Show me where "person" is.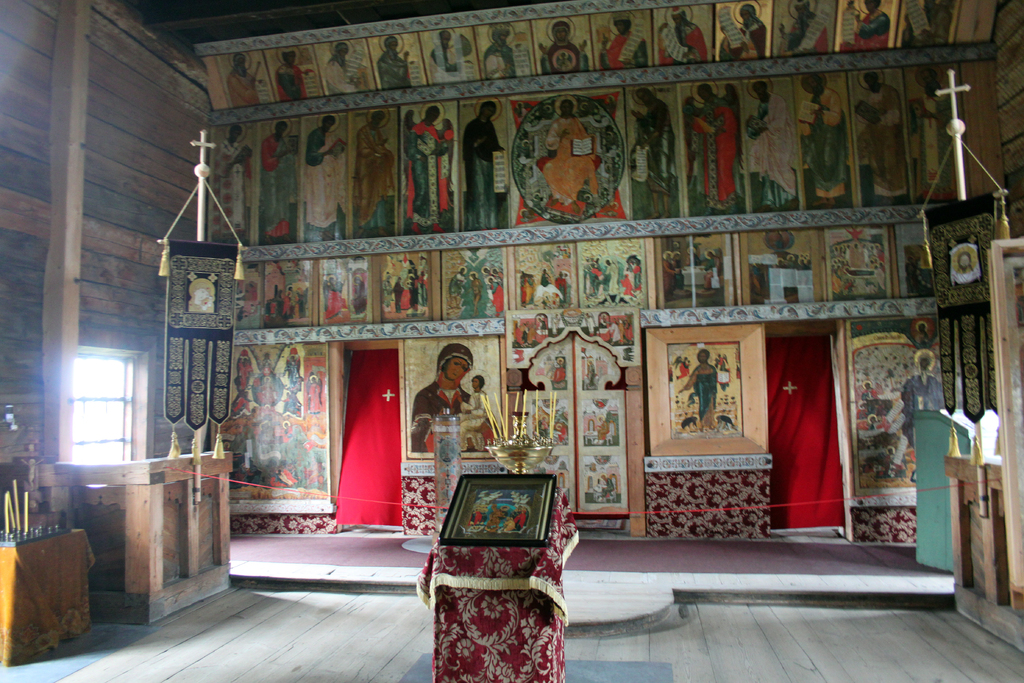
"person" is at crop(777, 0, 828, 55).
